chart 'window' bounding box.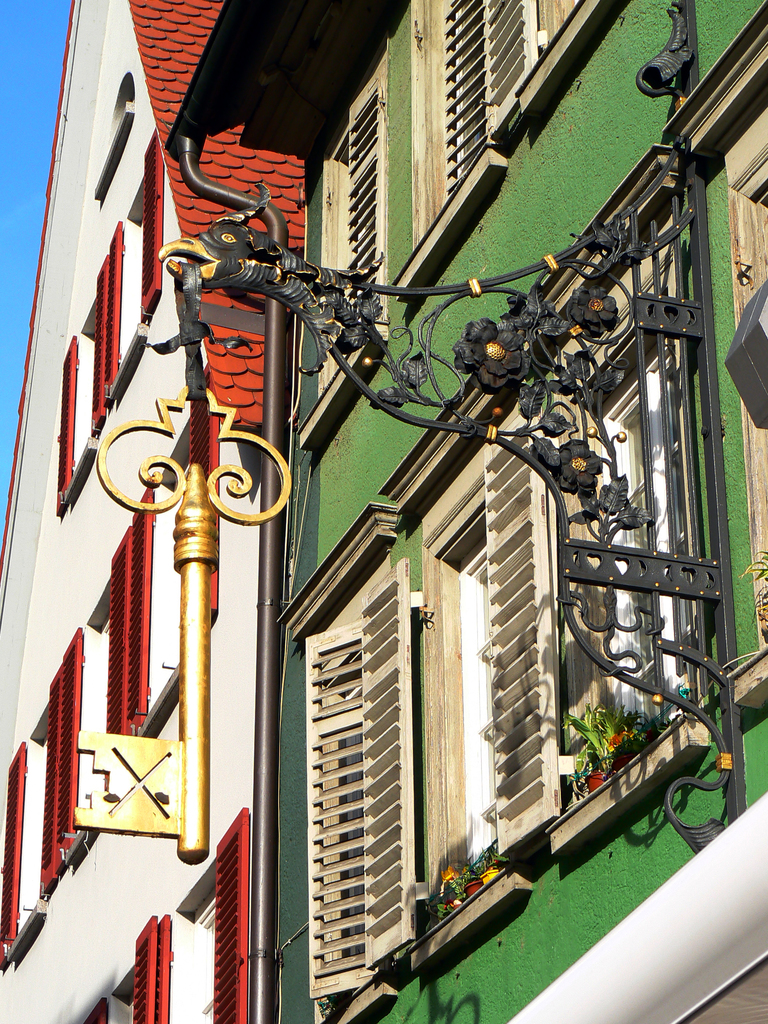
Charted: Rect(104, 486, 157, 736).
